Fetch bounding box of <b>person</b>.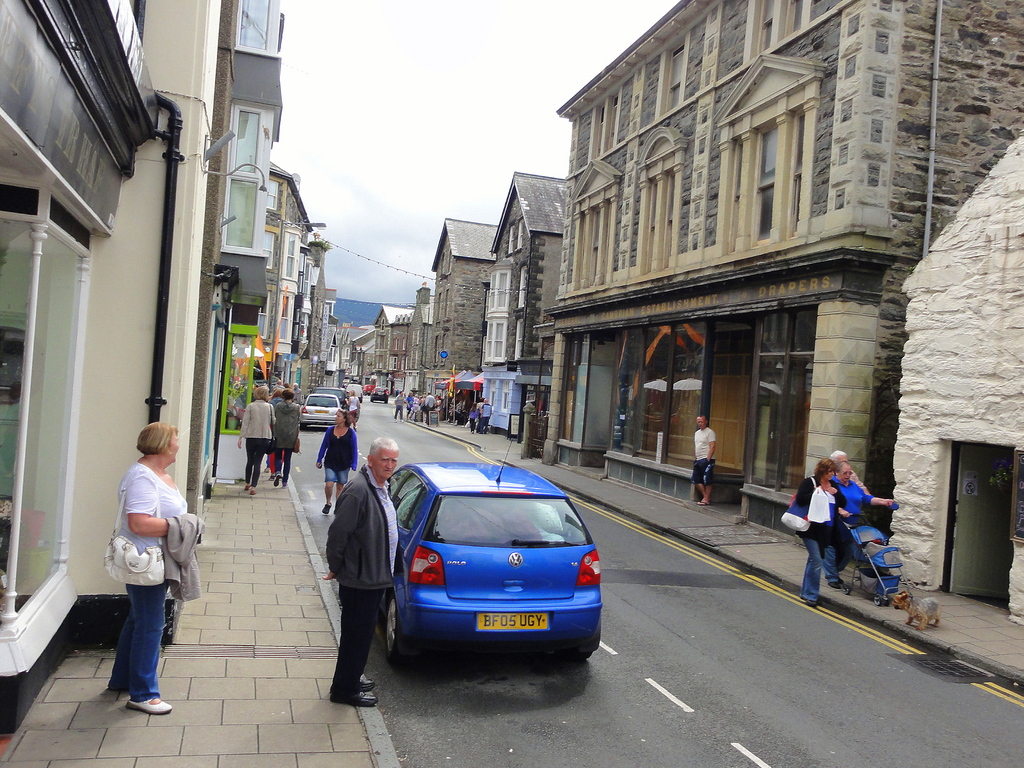
Bbox: (x1=480, y1=397, x2=493, y2=432).
